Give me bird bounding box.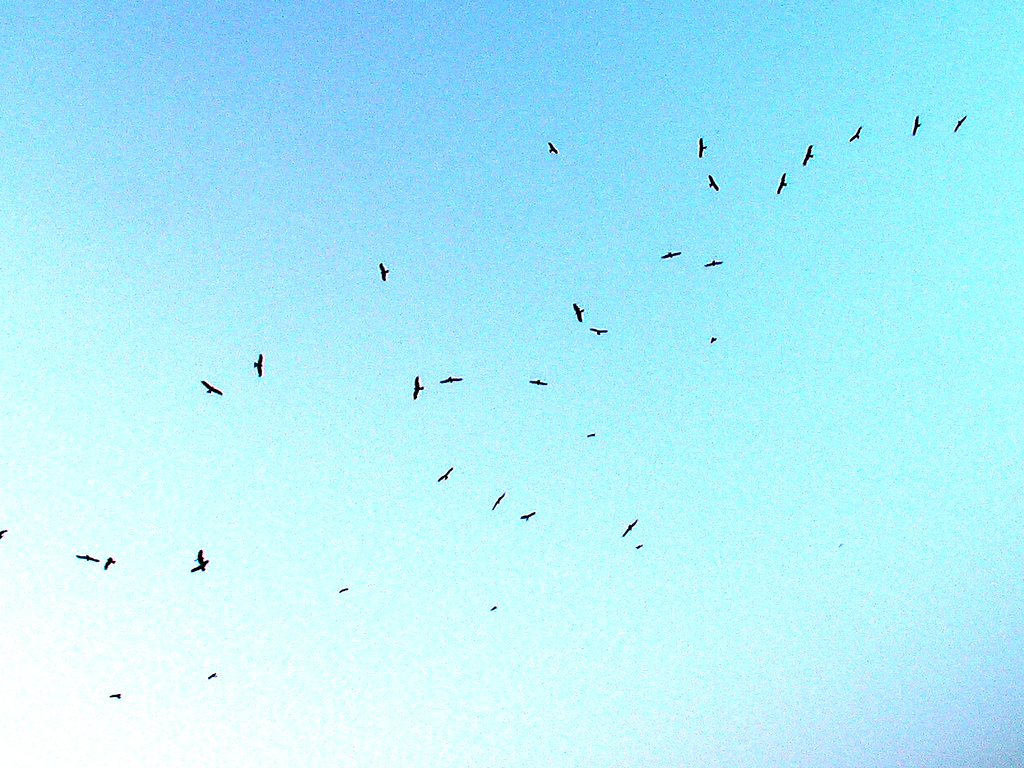
region(694, 134, 707, 166).
